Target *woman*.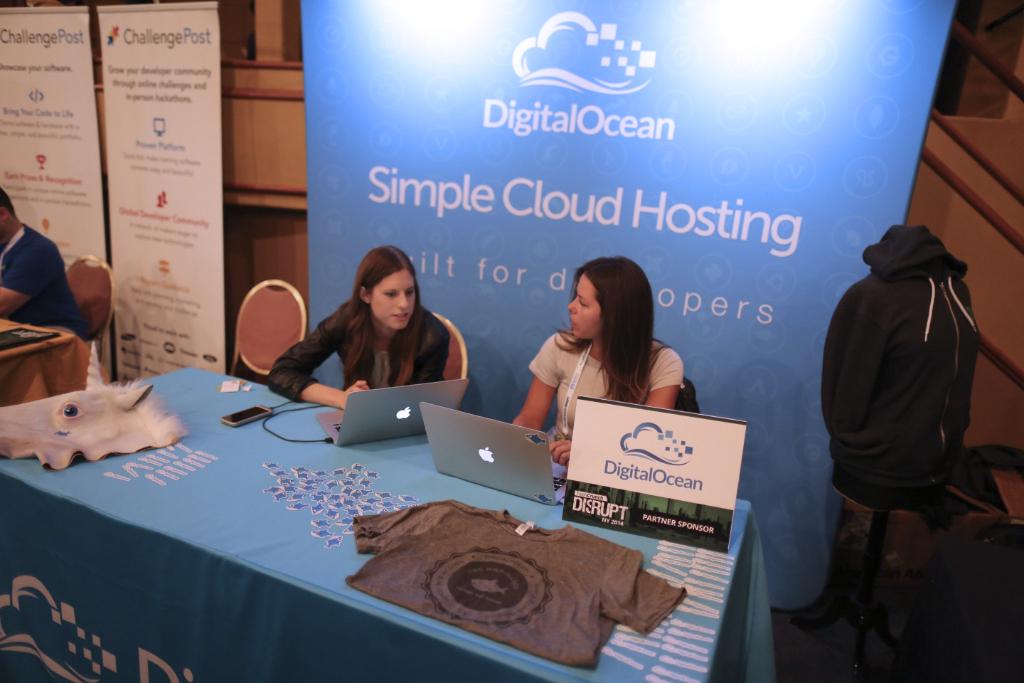
Target region: Rect(265, 243, 449, 409).
